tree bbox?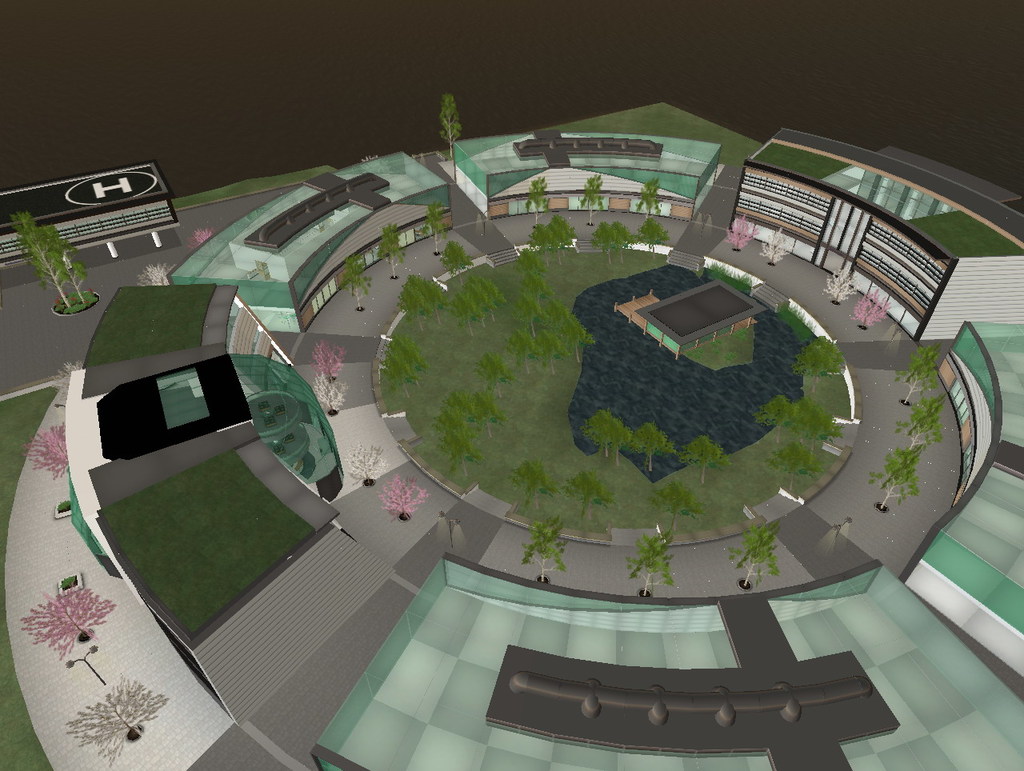
BBox(630, 421, 670, 470)
